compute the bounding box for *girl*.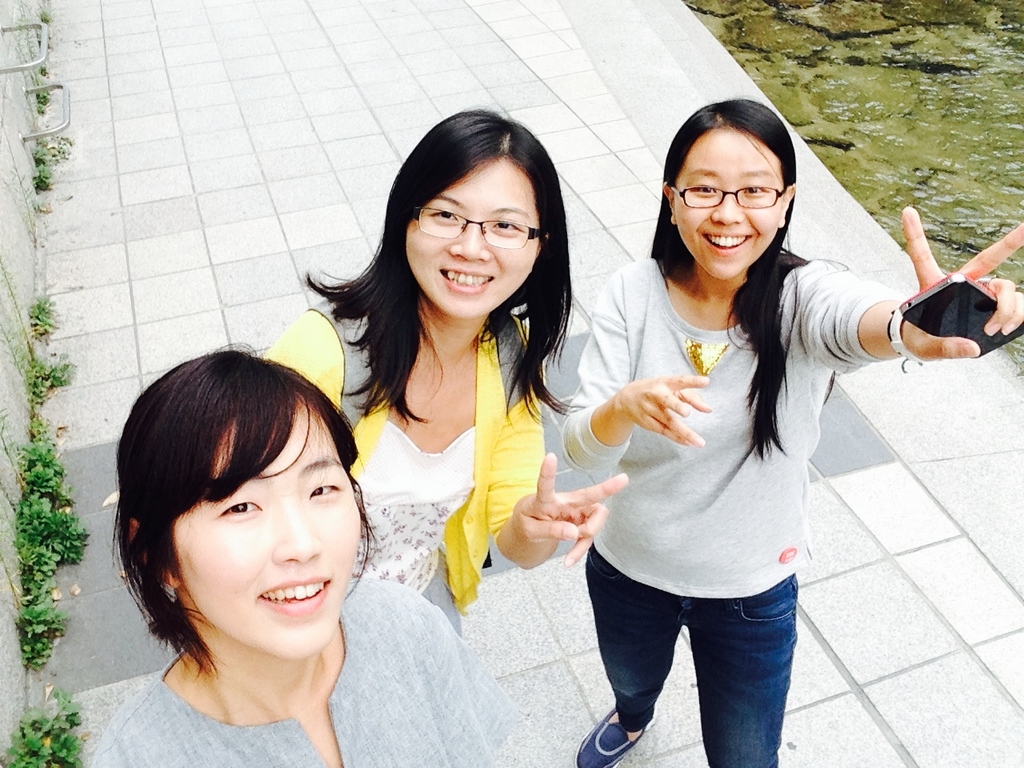
select_region(259, 86, 623, 640).
